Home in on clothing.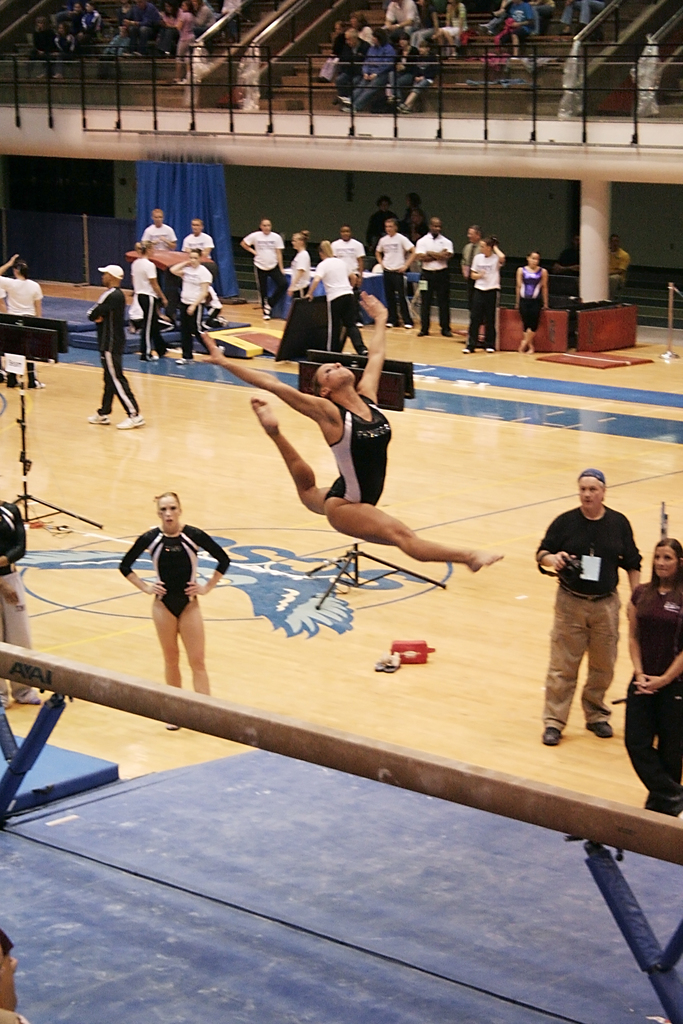
Homed in at <box>540,508,640,735</box>.
